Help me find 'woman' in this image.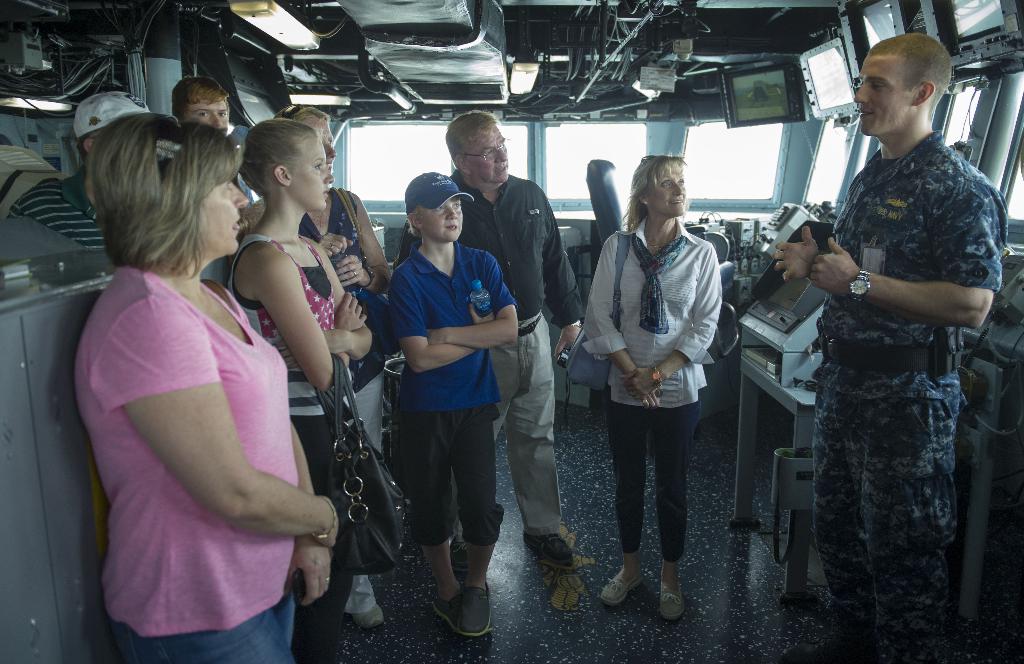
Found it: pyautogui.locateOnScreen(577, 153, 723, 630).
